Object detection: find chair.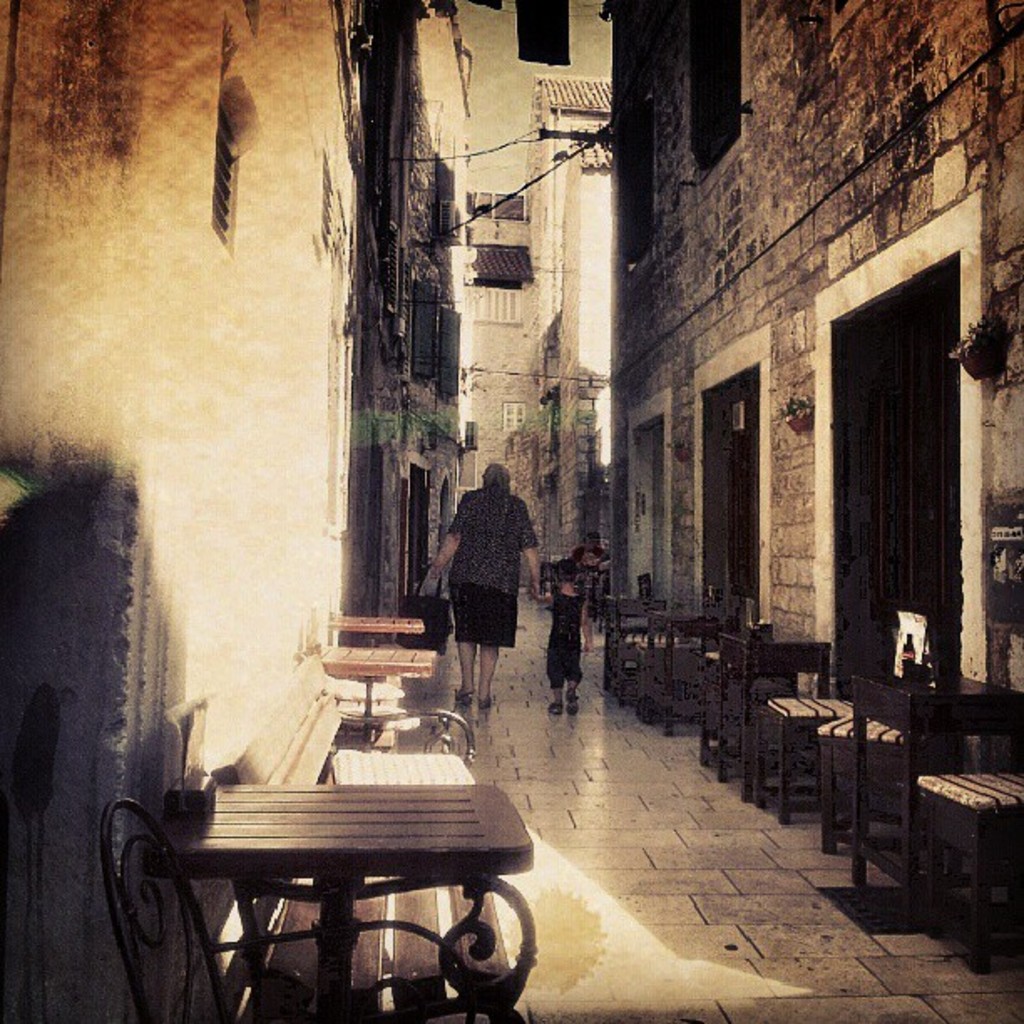
[left=815, top=709, right=962, bottom=850].
